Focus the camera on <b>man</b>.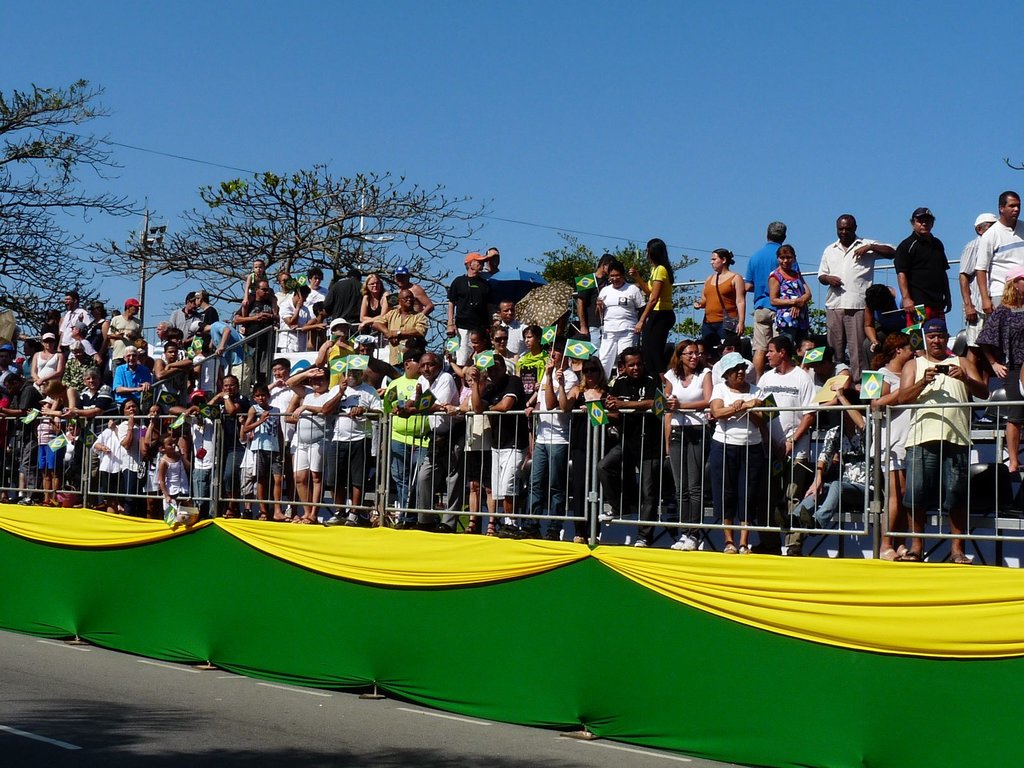
Focus region: [left=888, top=317, right=989, bottom=569].
